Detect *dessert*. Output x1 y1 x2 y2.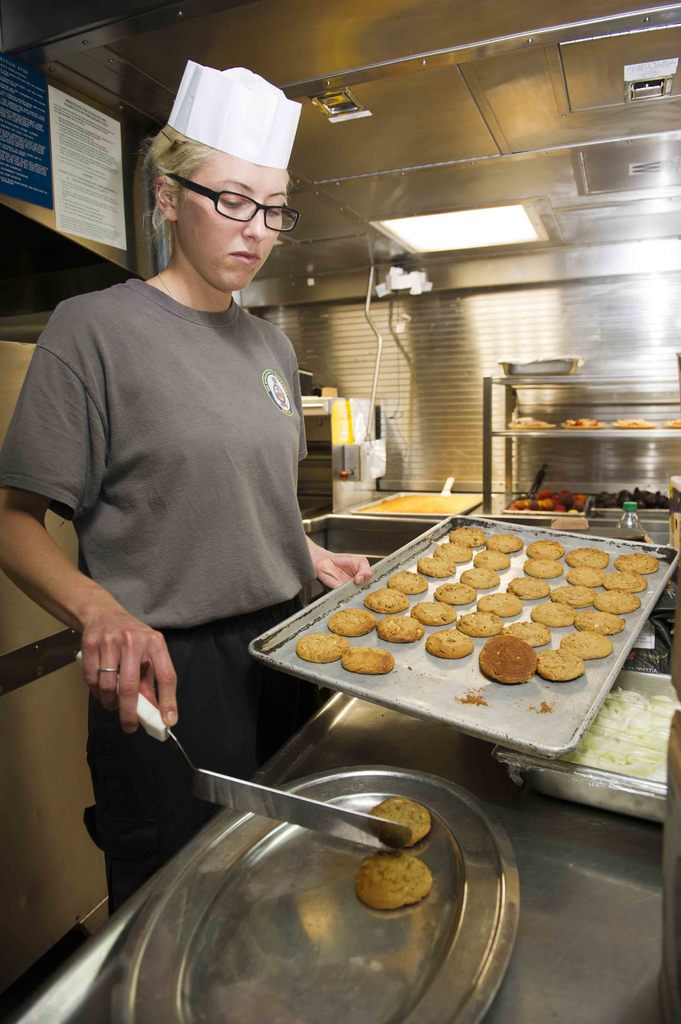
499 615 546 646.
